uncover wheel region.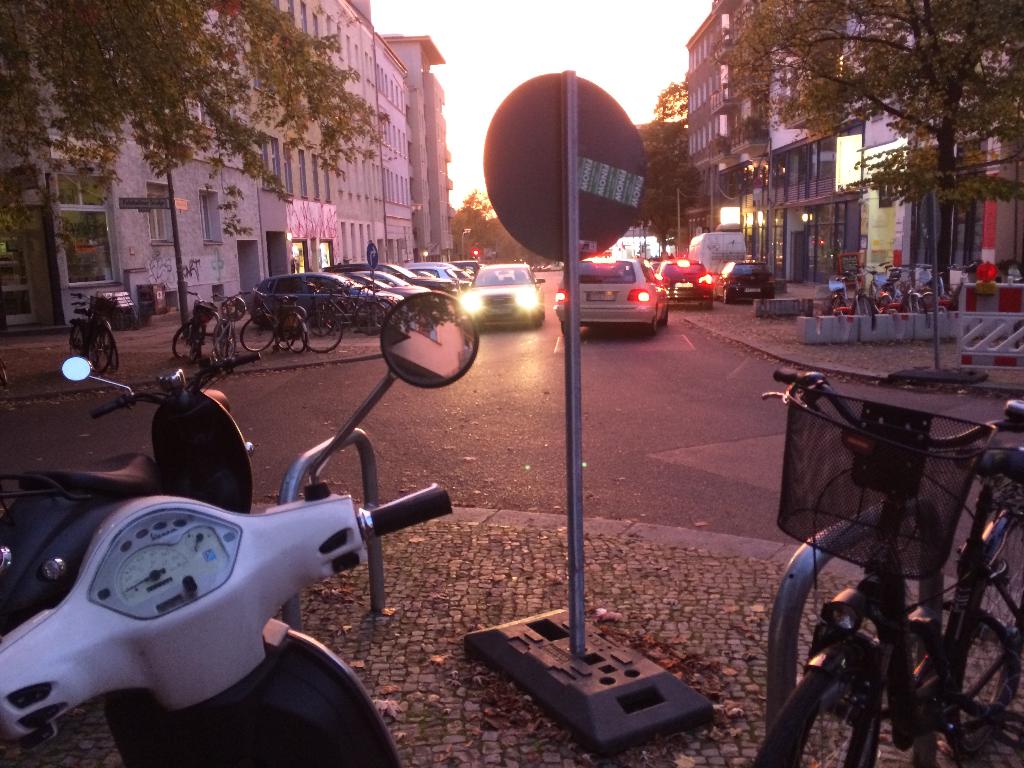
Uncovered: 660:307:666:324.
